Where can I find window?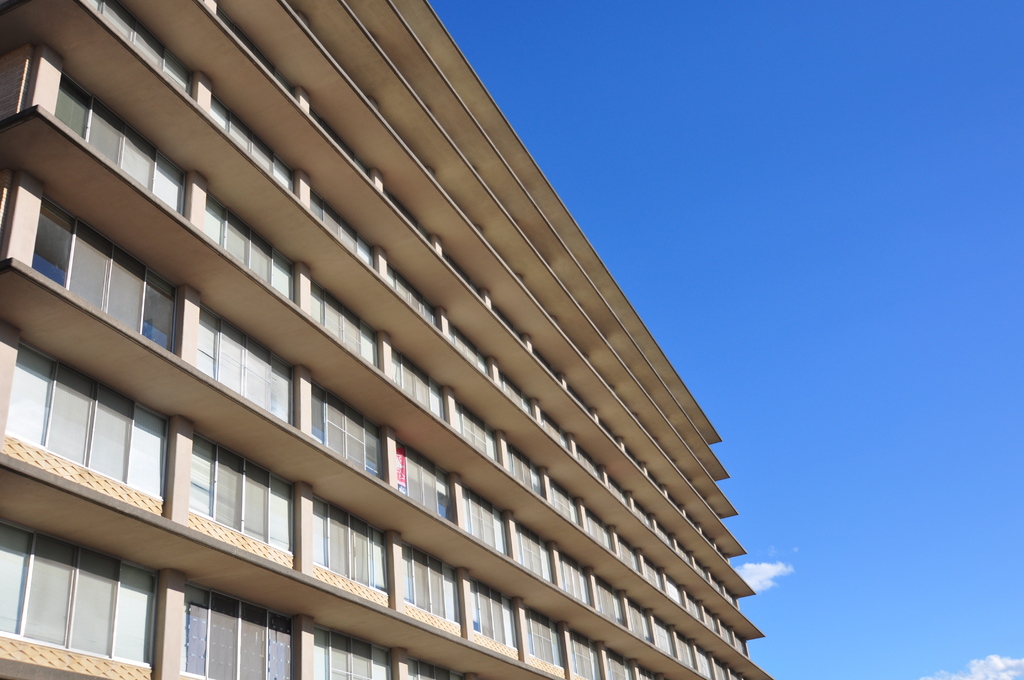
You can find it at (474,579,516,652).
